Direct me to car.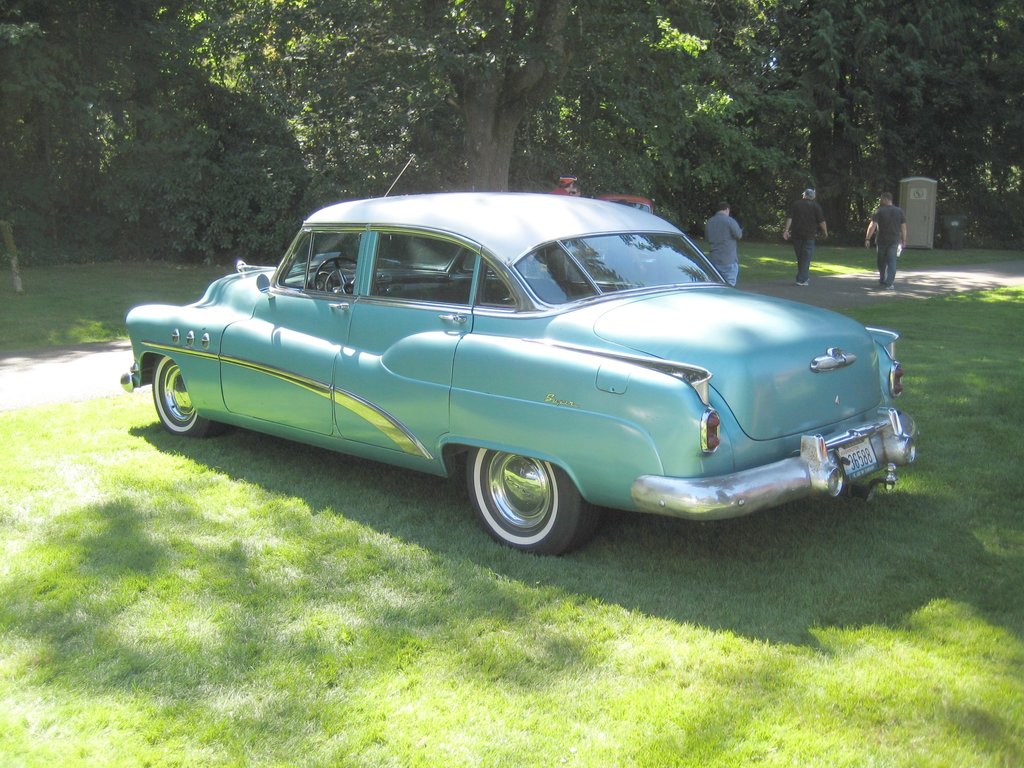
Direction: Rect(148, 199, 909, 558).
